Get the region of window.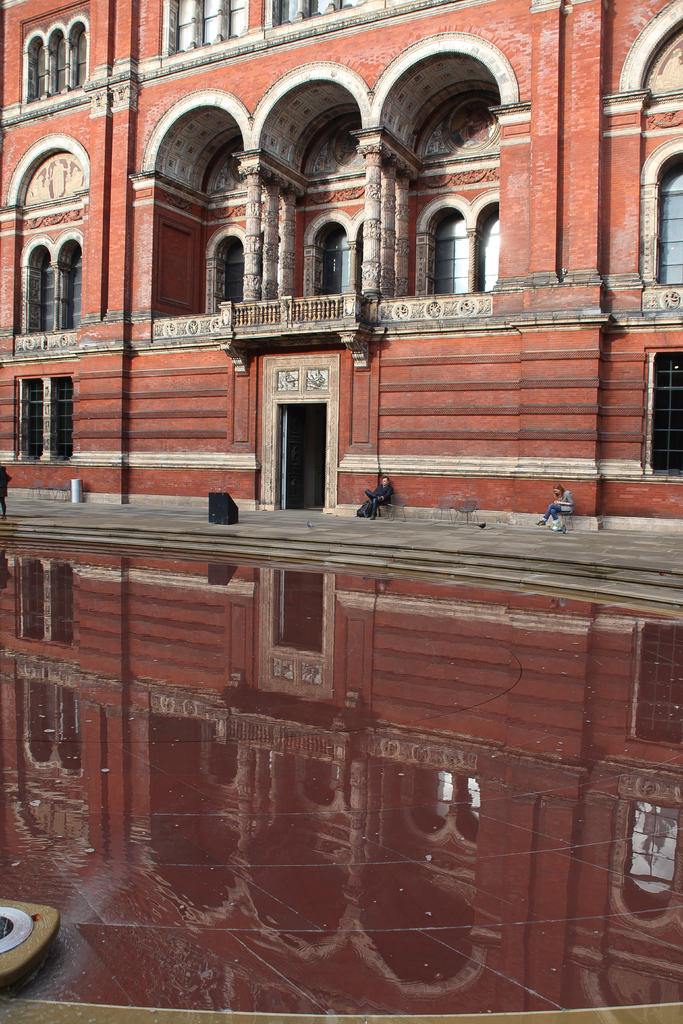
rect(8, 239, 90, 326).
